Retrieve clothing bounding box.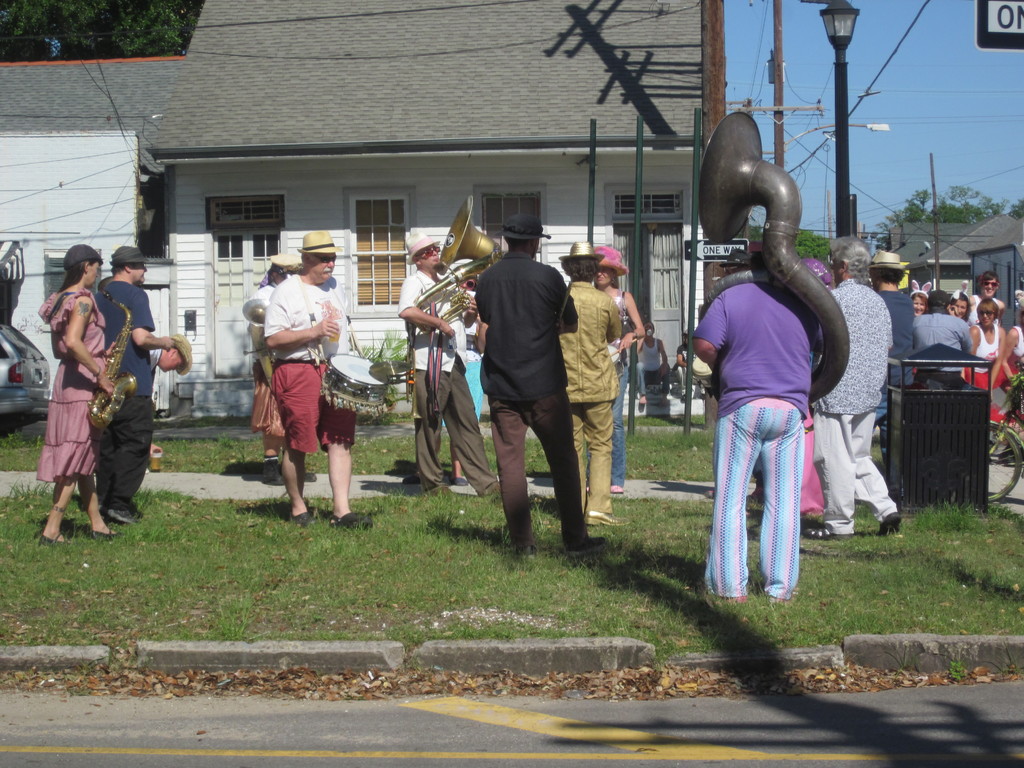
Bounding box: pyautogui.locateOnScreen(484, 275, 556, 540).
